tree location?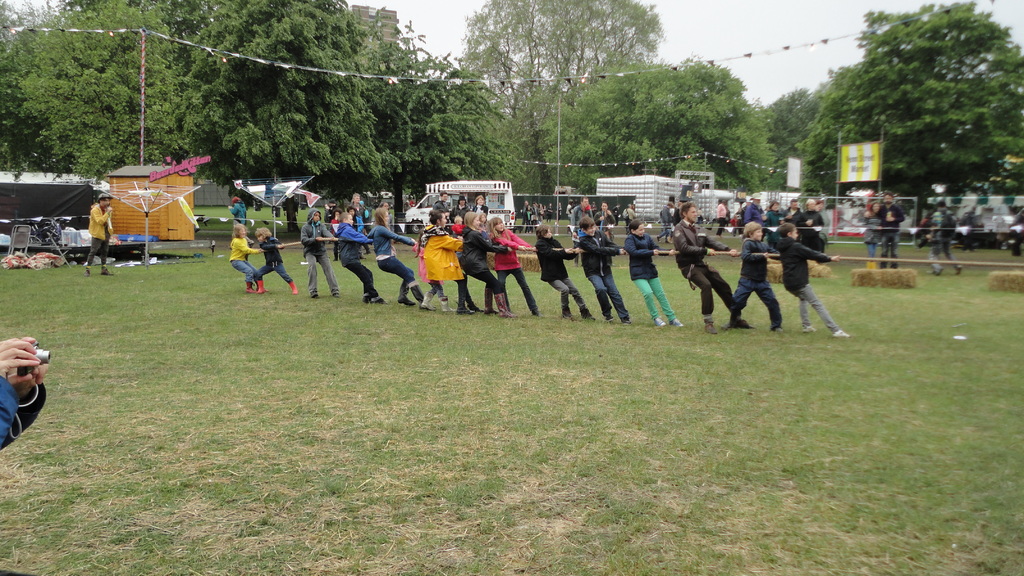
pyautogui.locateOnScreen(747, 90, 831, 198)
